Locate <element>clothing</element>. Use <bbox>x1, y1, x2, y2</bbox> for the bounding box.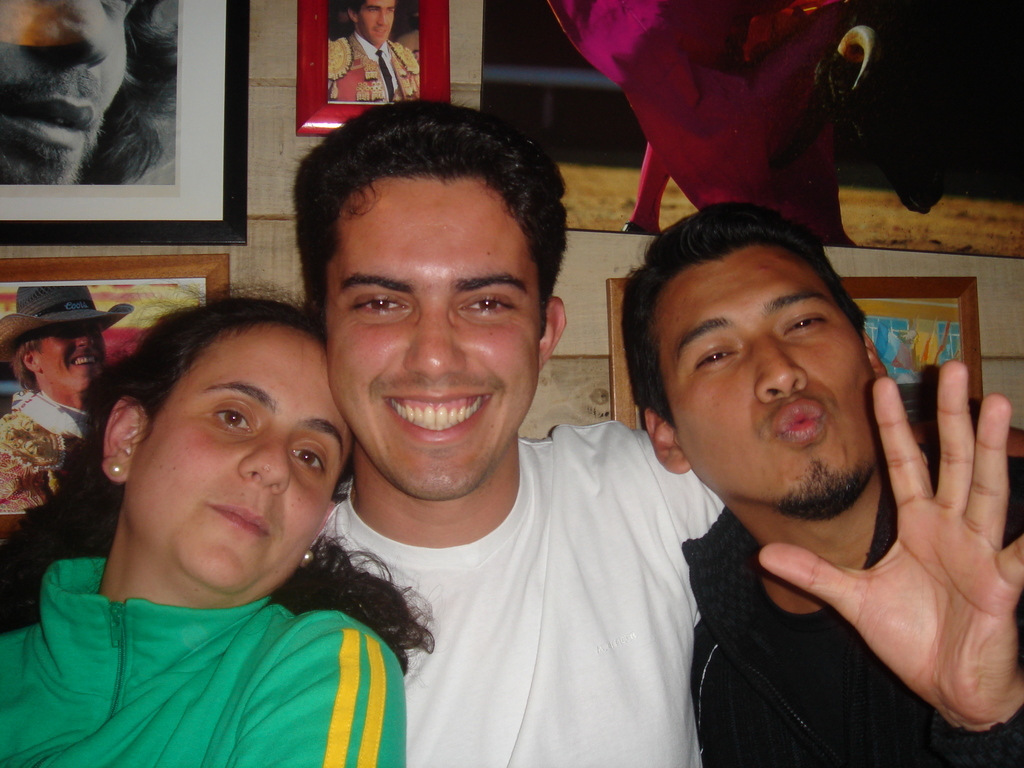
<bbox>308, 415, 729, 765</bbox>.
